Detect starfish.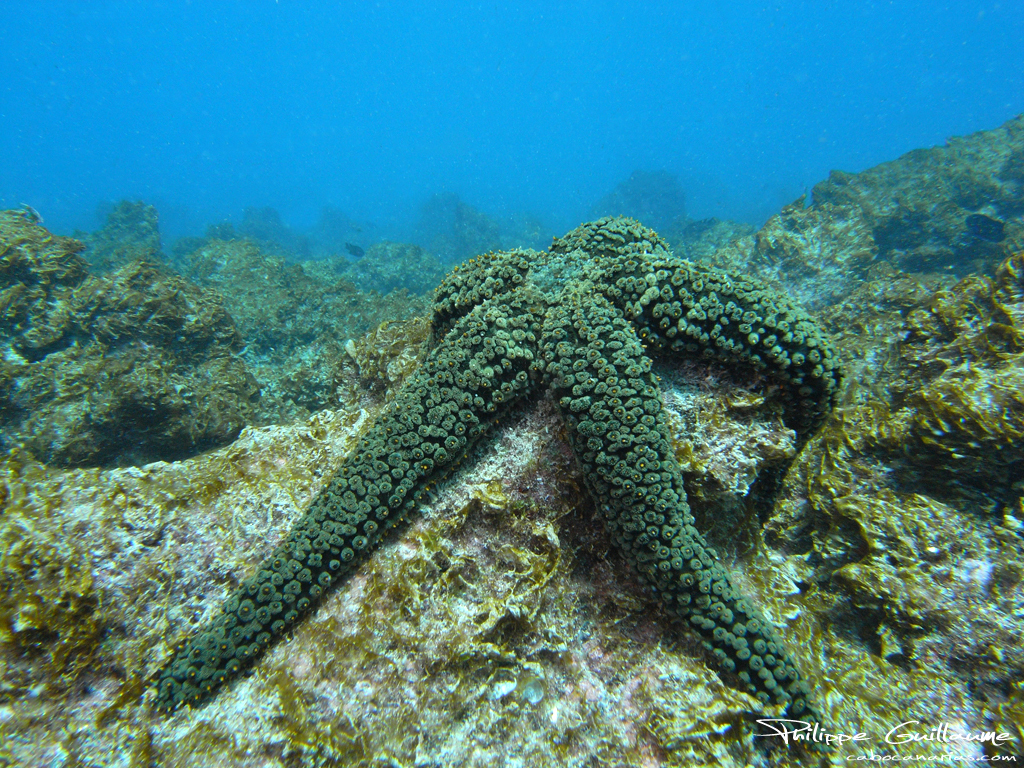
Detected at <region>154, 214, 844, 750</region>.
